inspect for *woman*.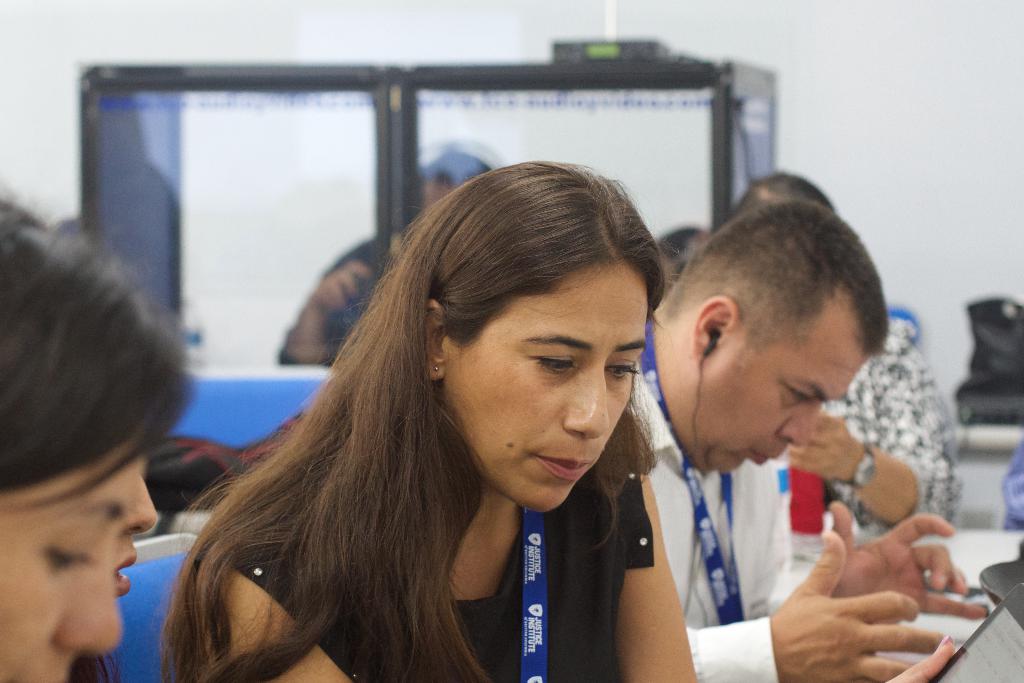
Inspection: [x1=174, y1=158, x2=699, y2=682].
